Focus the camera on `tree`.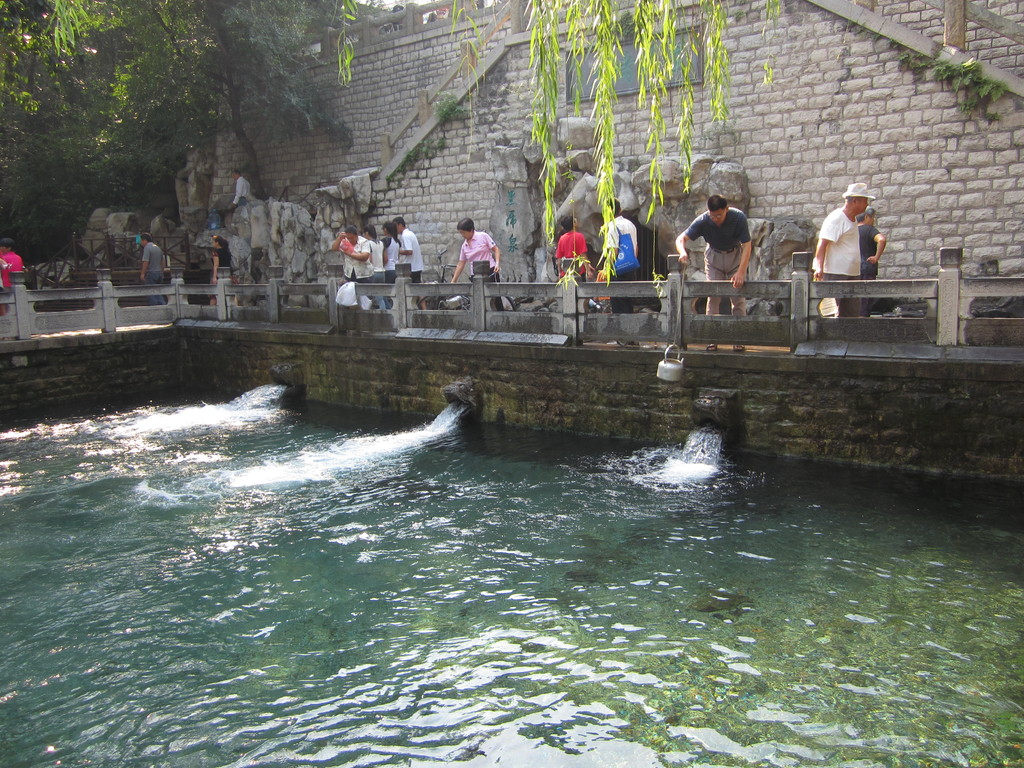
Focus region: 104:0:355:198.
